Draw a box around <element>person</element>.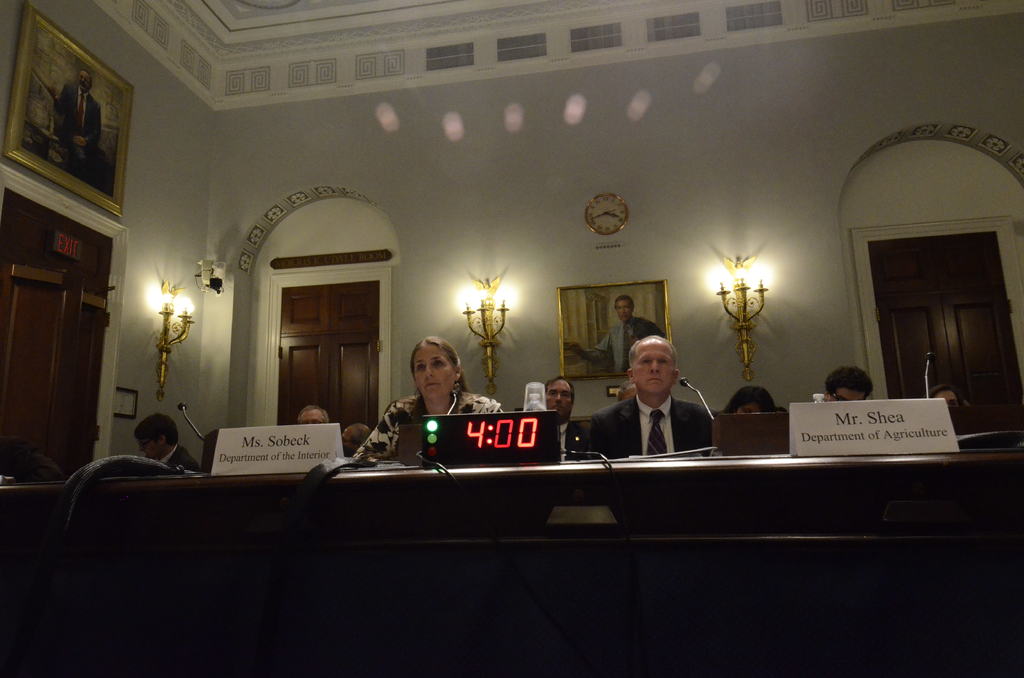
(x1=136, y1=409, x2=202, y2=474).
